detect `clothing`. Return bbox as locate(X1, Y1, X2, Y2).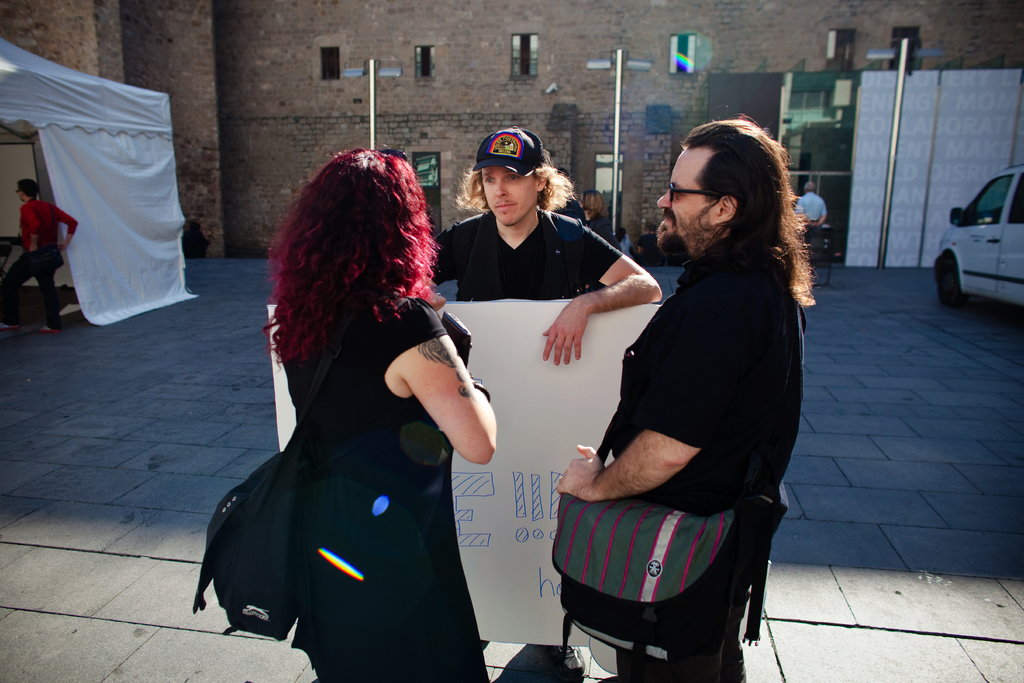
locate(0, 199, 77, 323).
